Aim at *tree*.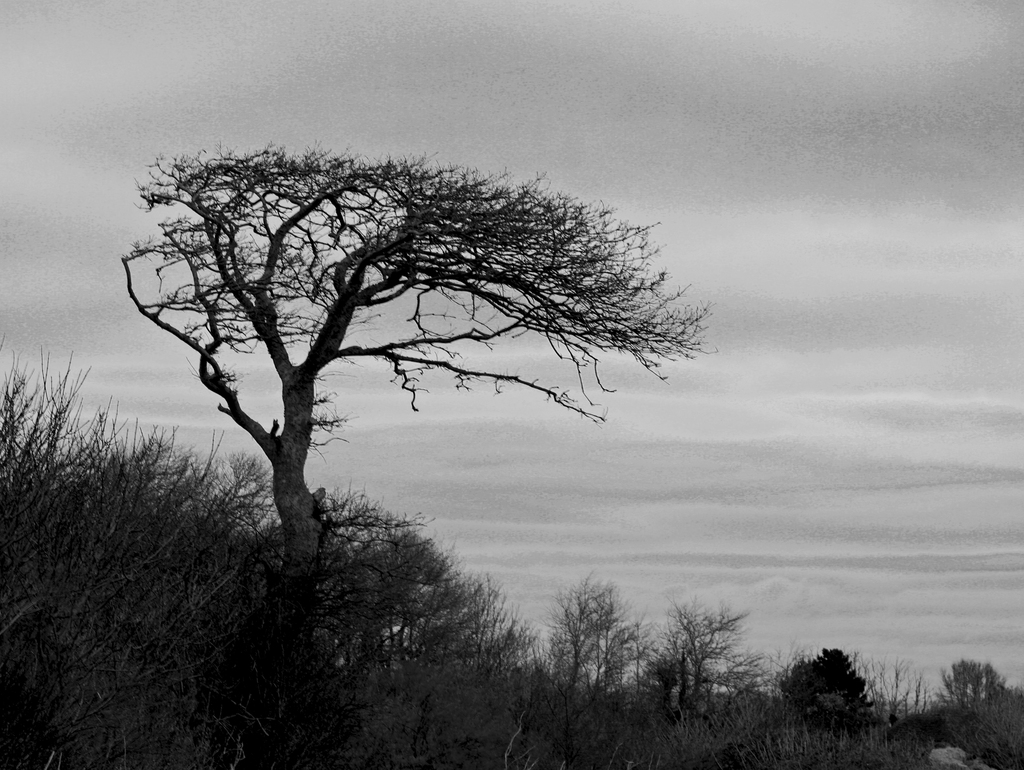
Aimed at [x1=652, y1=595, x2=763, y2=725].
